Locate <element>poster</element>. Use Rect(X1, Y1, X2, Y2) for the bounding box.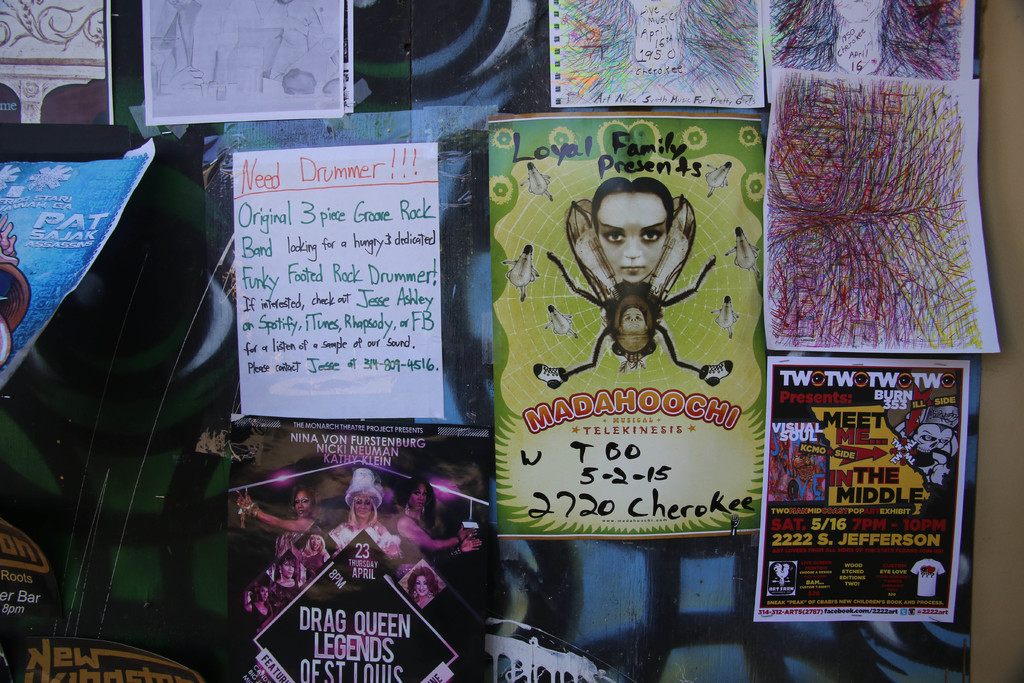
Rect(140, 0, 358, 130).
